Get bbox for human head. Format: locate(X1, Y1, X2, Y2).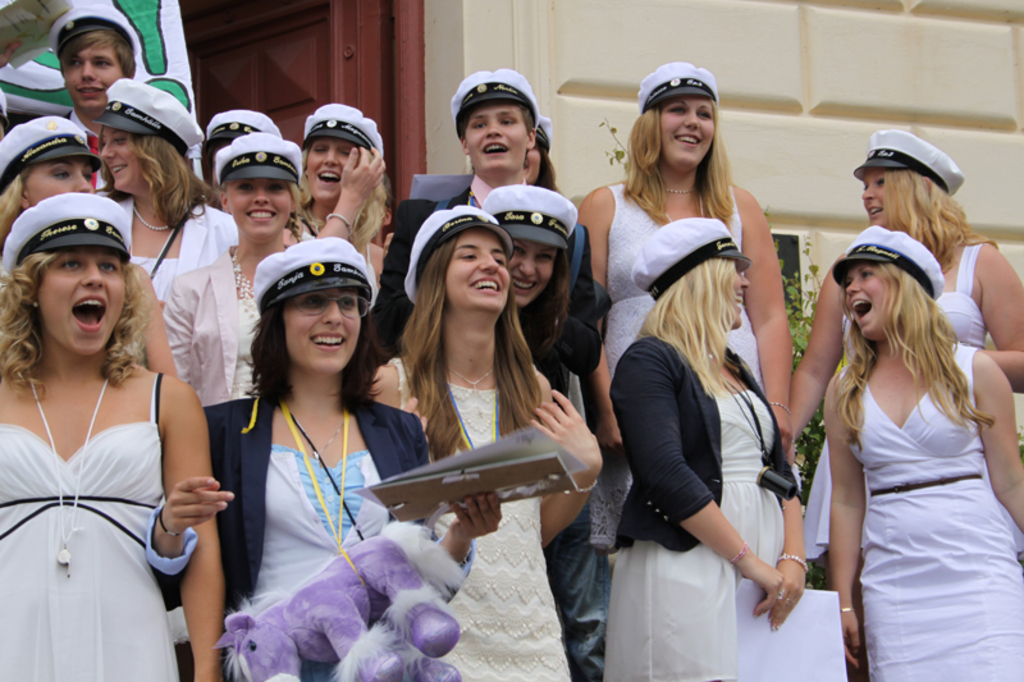
locate(207, 113, 280, 157).
